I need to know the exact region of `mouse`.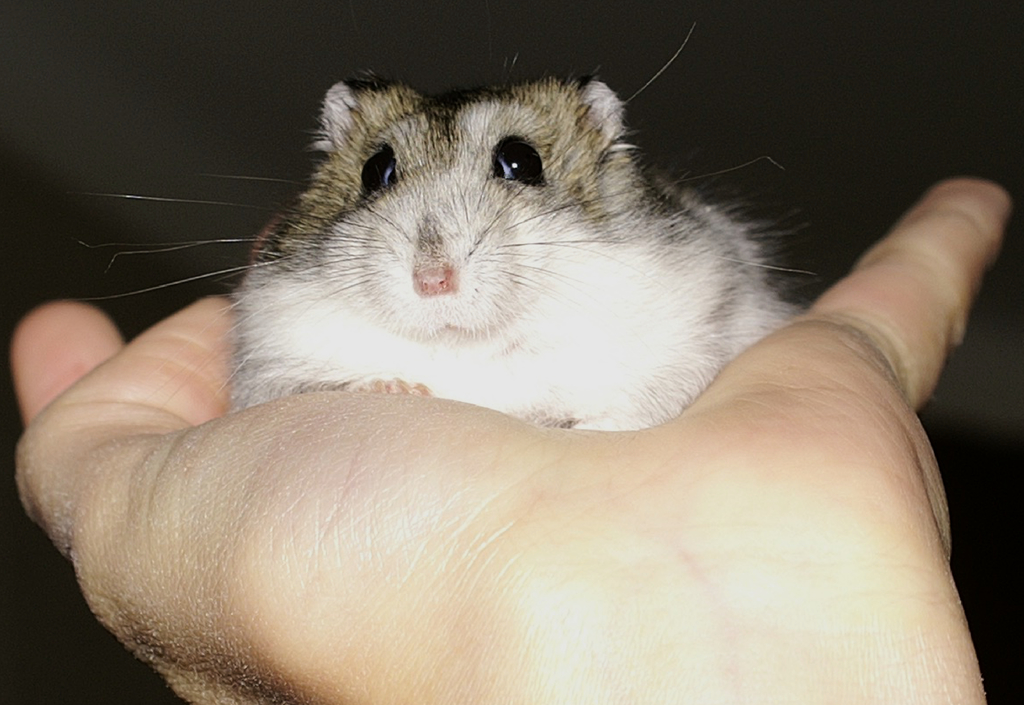
Region: (147,36,839,484).
